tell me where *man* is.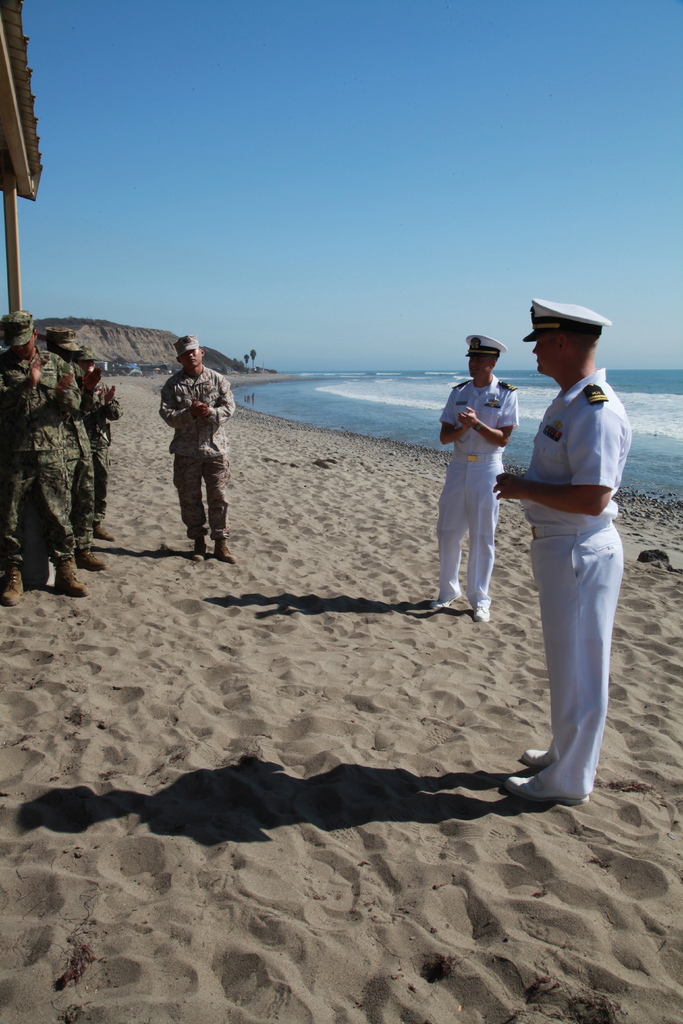
*man* is at pyautogui.locateOnScreen(160, 330, 236, 566).
